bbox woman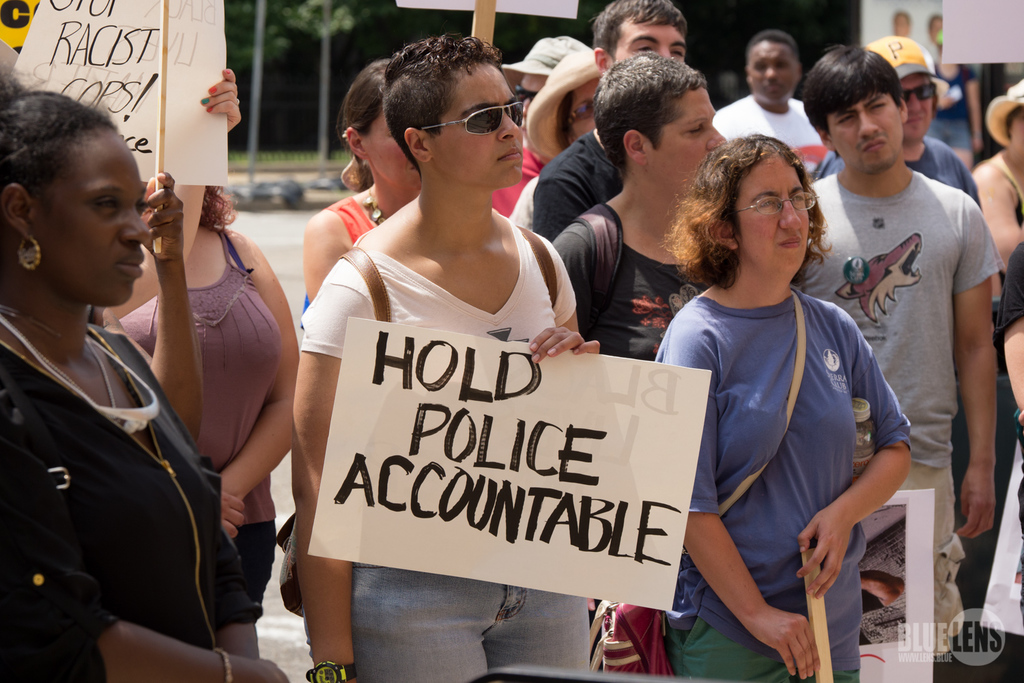
299/57/424/302
